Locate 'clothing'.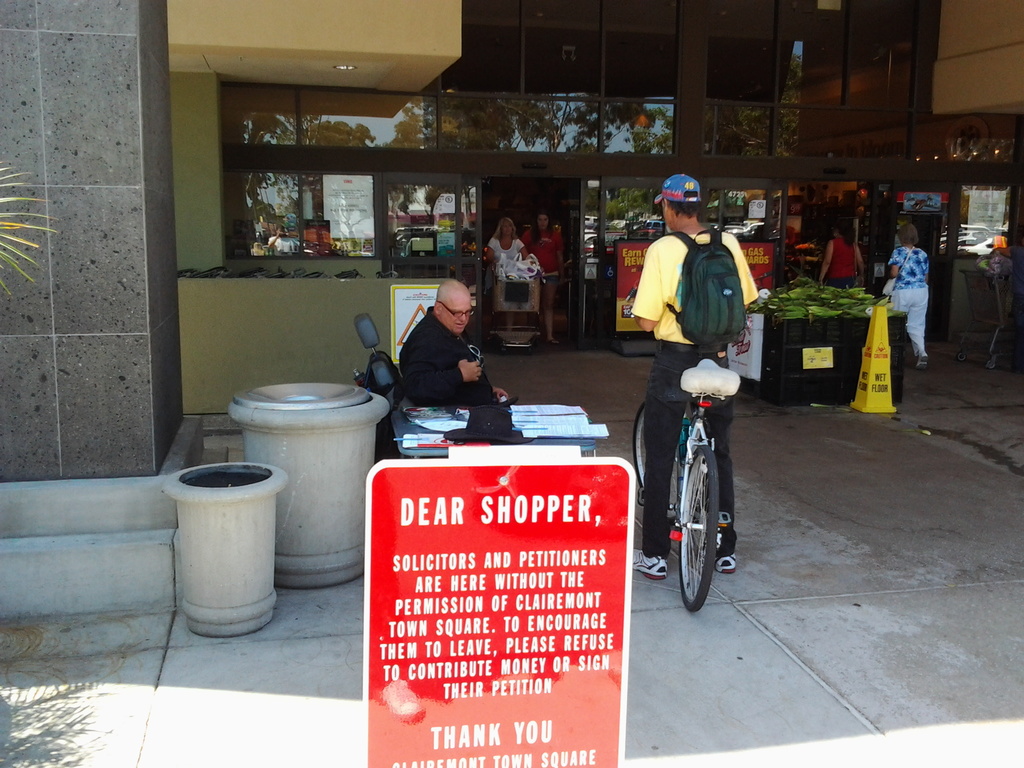
Bounding box: <box>523,225,564,285</box>.
